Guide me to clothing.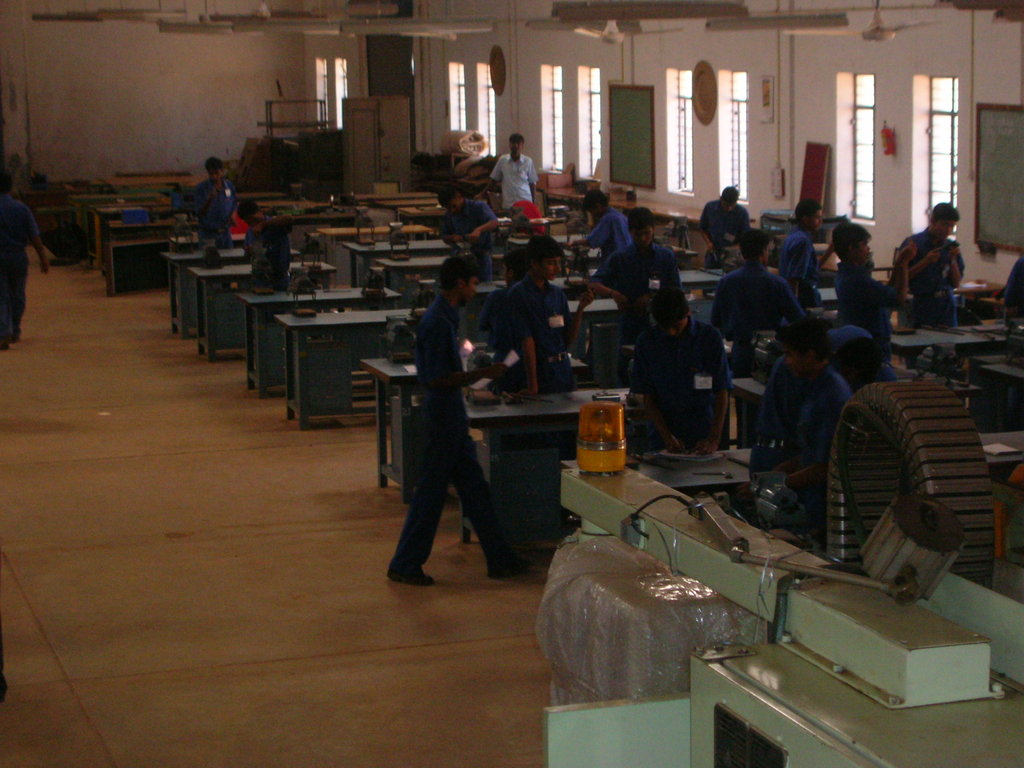
Guidance: locate(599, 239, 684, 300).
